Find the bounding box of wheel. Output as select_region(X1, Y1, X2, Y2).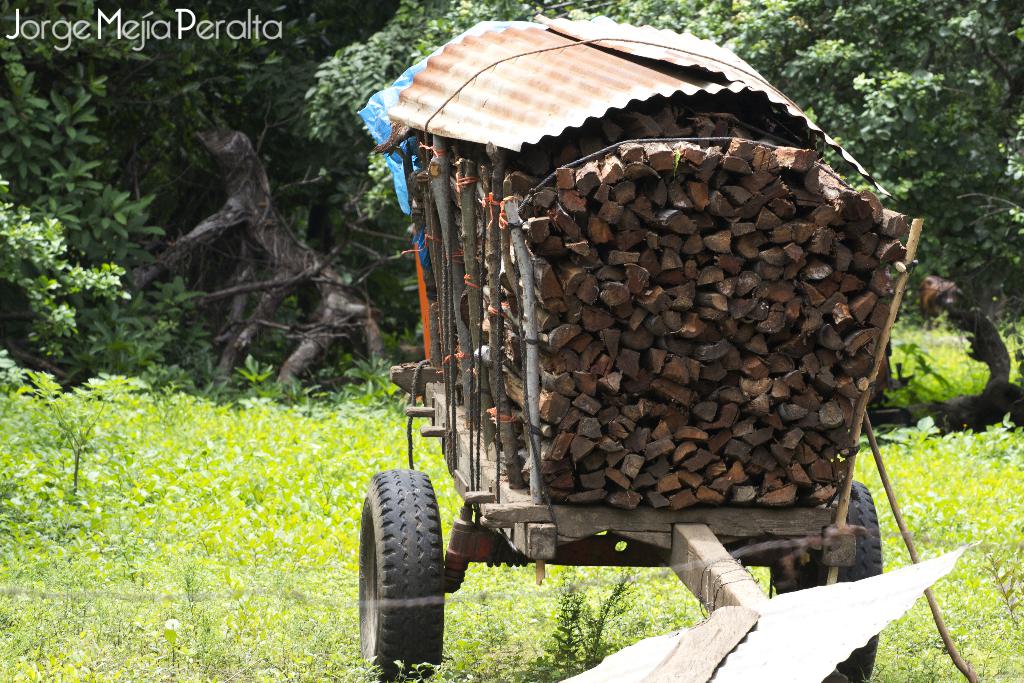
select_region(356, 474, 446, 657).
